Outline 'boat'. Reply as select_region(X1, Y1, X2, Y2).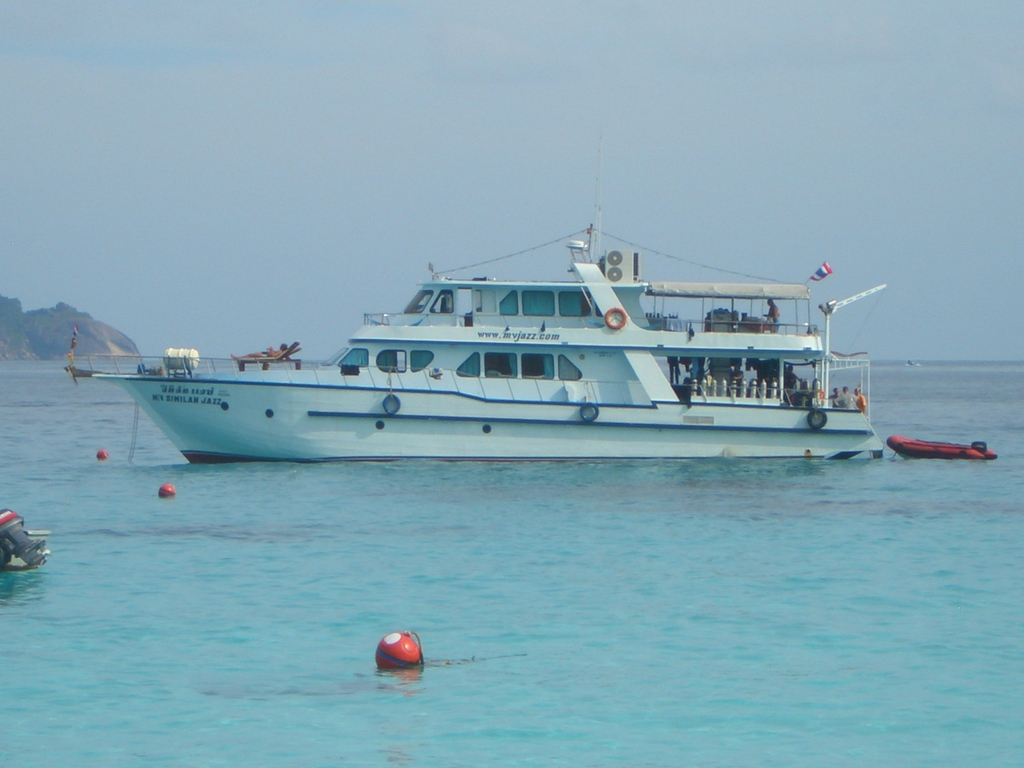
select_region(102, 191, 982, 453).
